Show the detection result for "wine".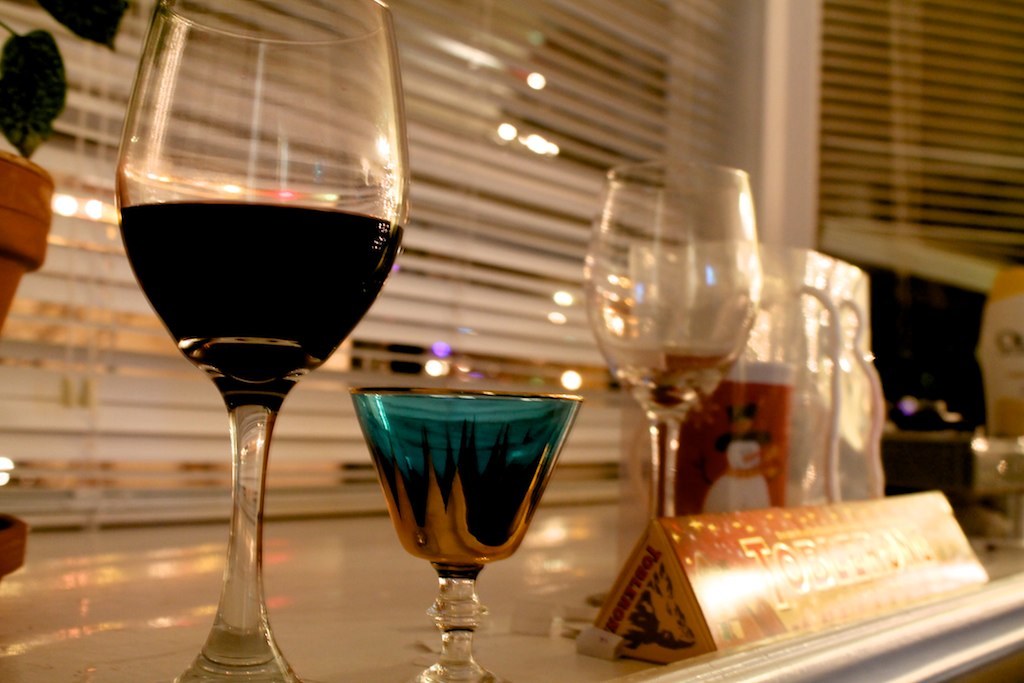
{"left": 345, "top": 391, "right": 578, "bottom": 578}.
